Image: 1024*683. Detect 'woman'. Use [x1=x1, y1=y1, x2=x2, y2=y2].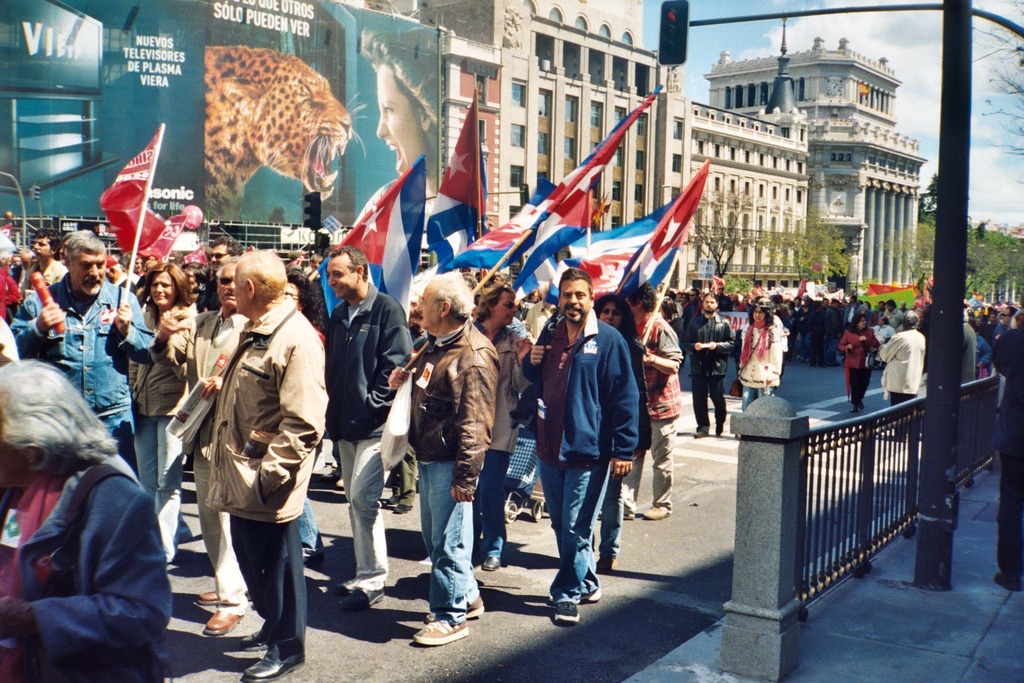
[x1=3, y1=342, x2=179, y2=682].
